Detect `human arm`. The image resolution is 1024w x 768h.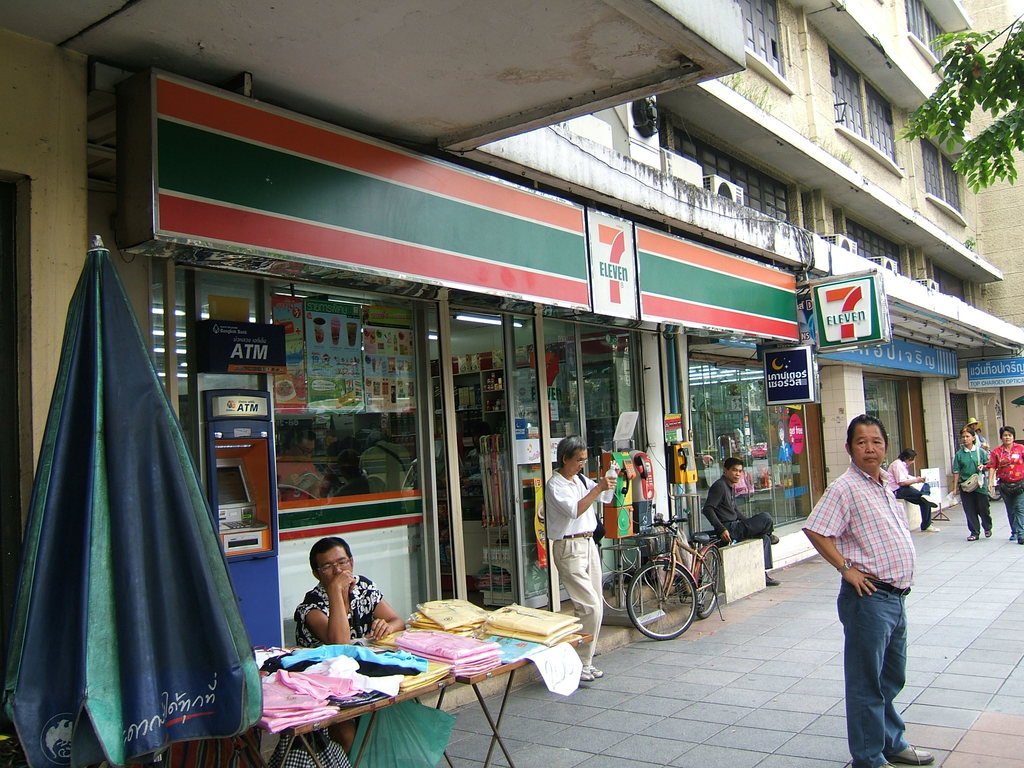
pyautogui.locateOnScreen(896, 460, 922, 488).
